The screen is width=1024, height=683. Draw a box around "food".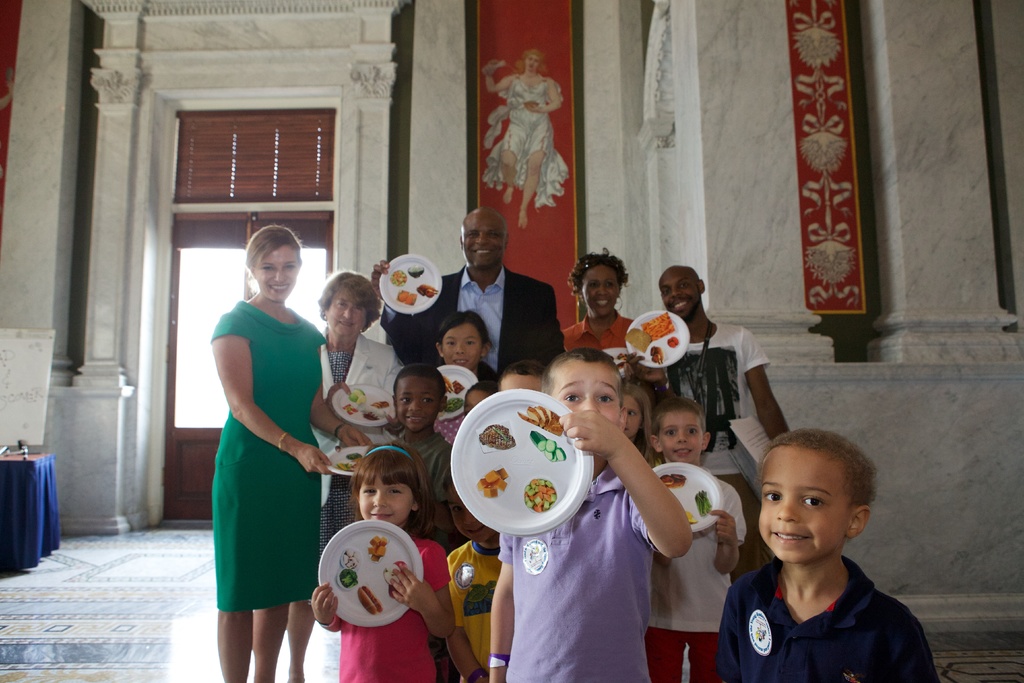
bbox=(442, 374, 454, 395).
